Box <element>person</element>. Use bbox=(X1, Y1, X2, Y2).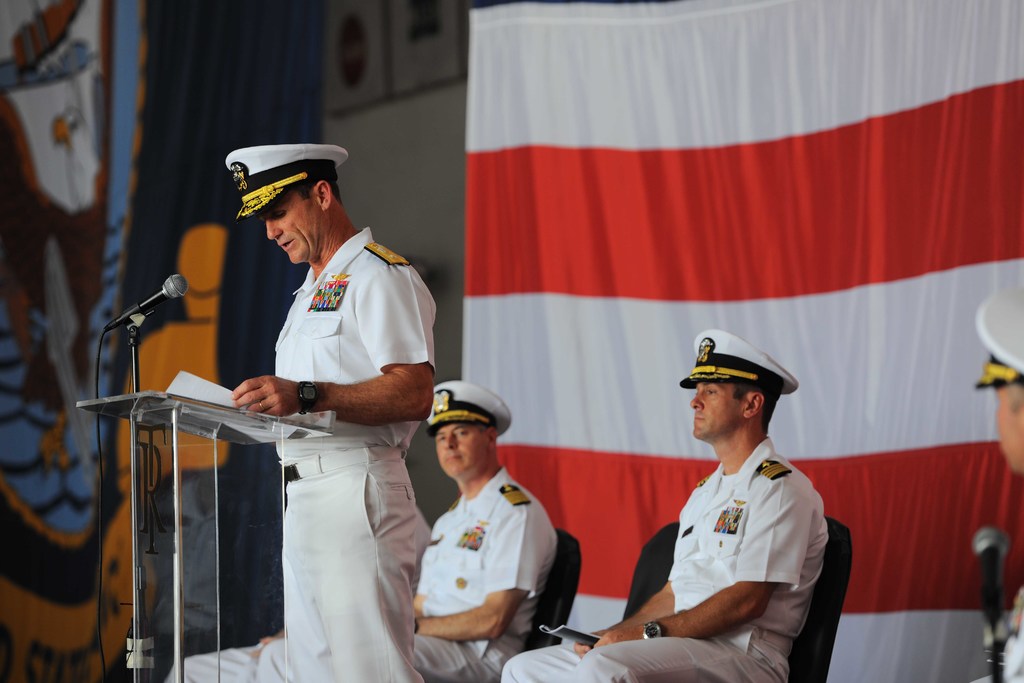
bbox=(222, 140, 437, 682).
